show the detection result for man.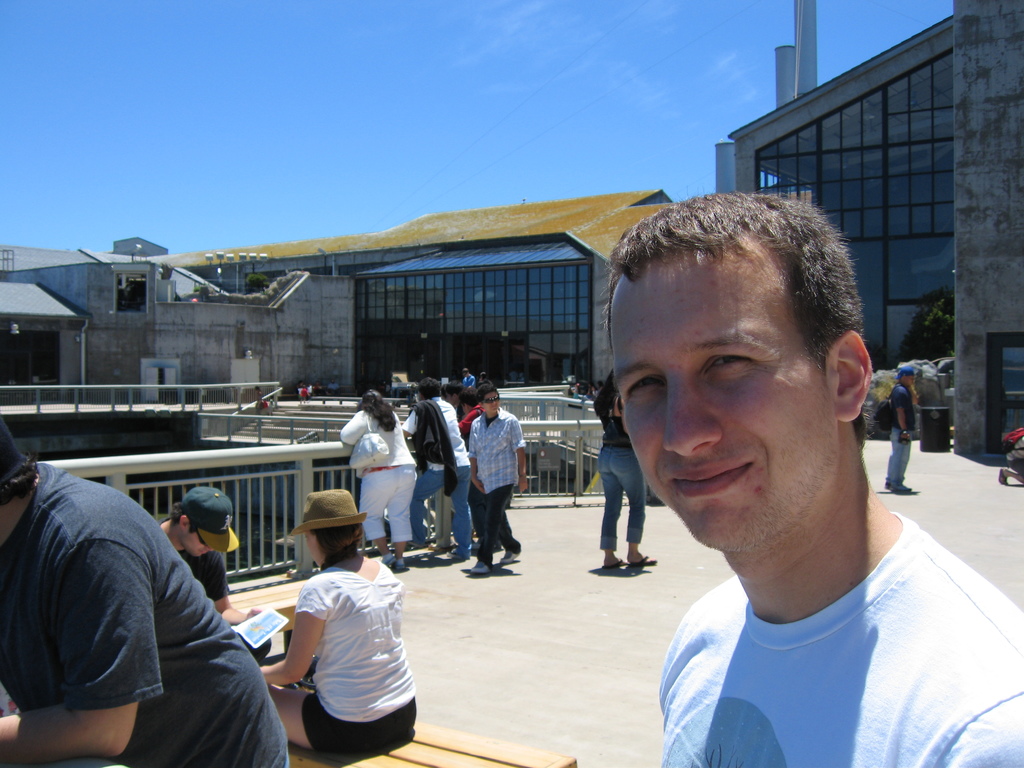
x1=153 y1=485 x2=282 y2=668.
